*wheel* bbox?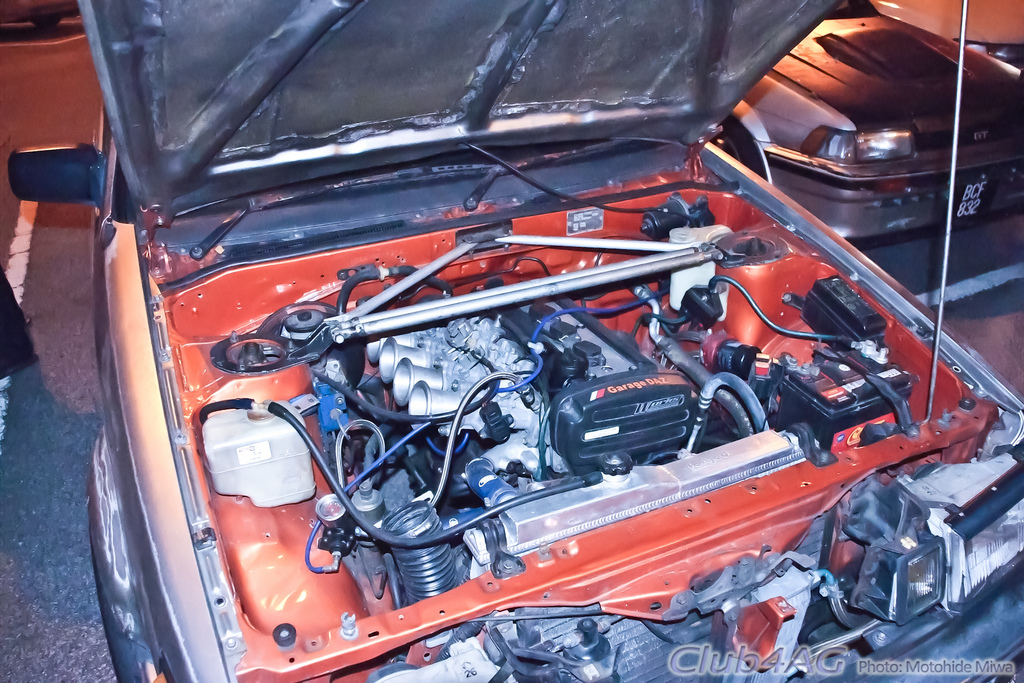
[left=83, top=430, right=172, bottom=675]
